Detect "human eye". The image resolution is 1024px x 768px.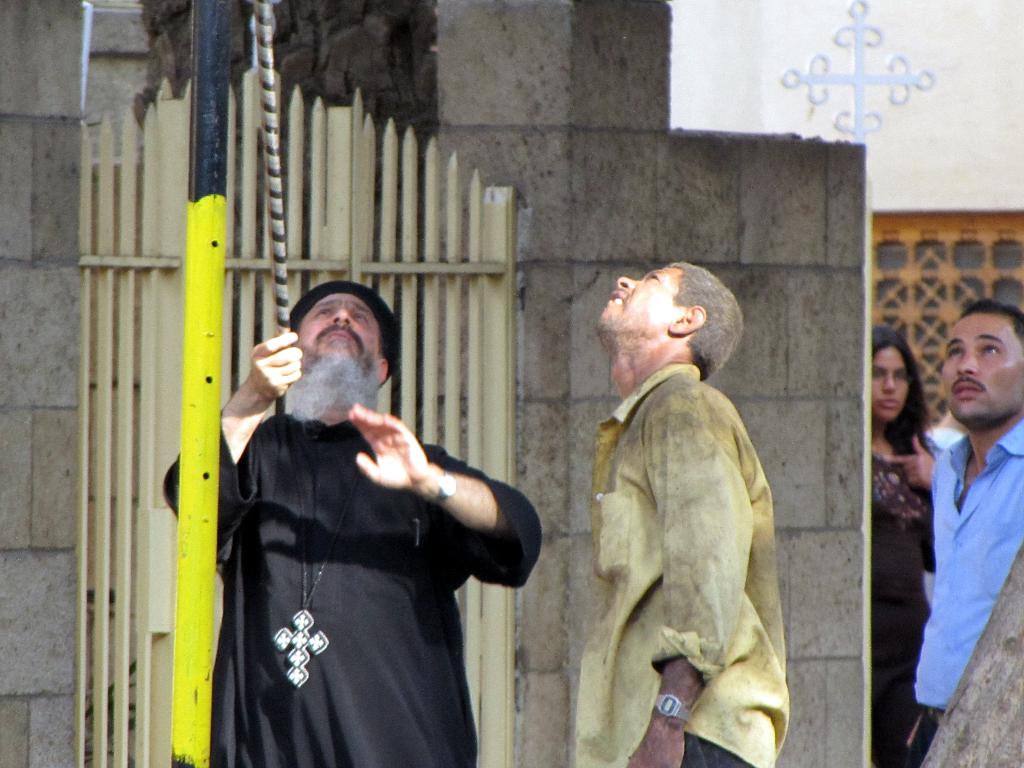
x1=315, y1=307, x2=332, y2=318.
